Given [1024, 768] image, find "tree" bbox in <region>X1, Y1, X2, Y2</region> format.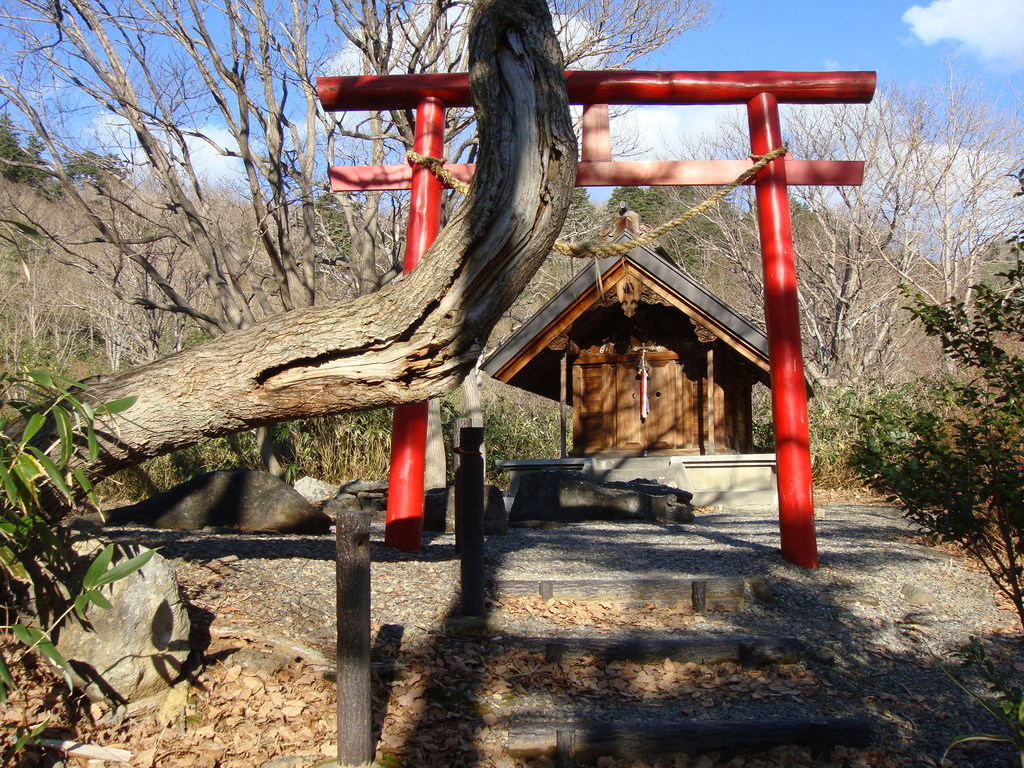
<region>637, 178, 687, 257</region>.
